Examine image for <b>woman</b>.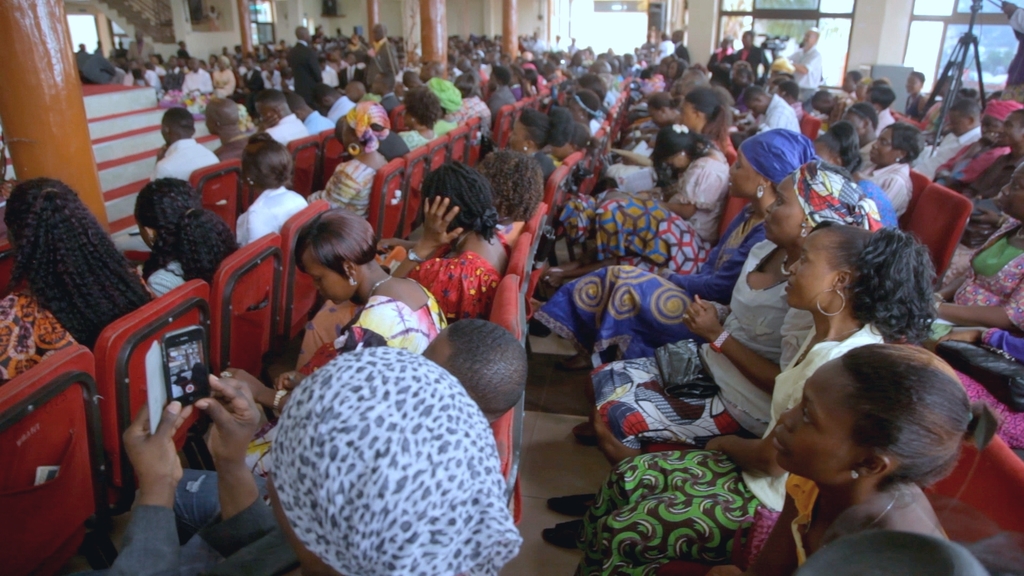
Examination result: box(399, 86, 442, 150).
